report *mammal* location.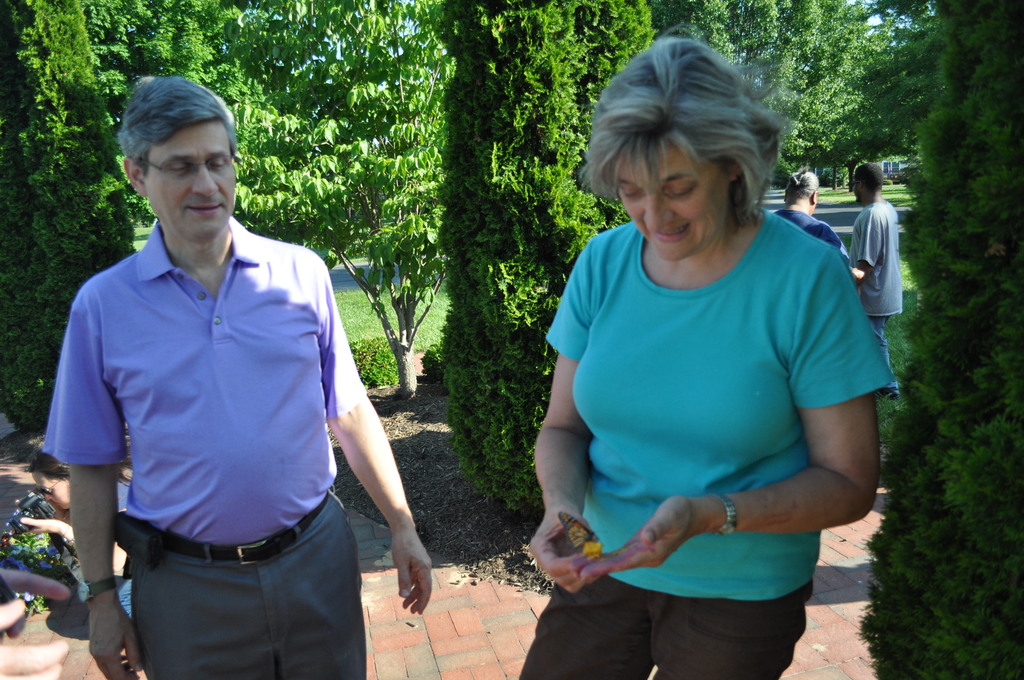
Report: rect(42, 76, 433, 678).
